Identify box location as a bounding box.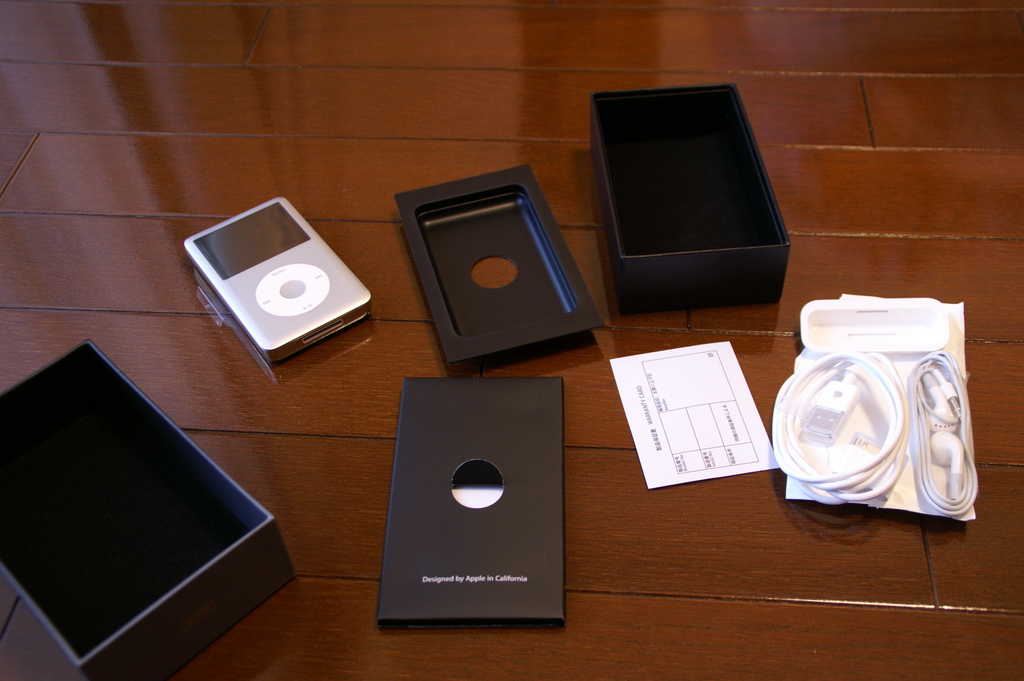
[left=396, top=164, right=605, bottom=366].
